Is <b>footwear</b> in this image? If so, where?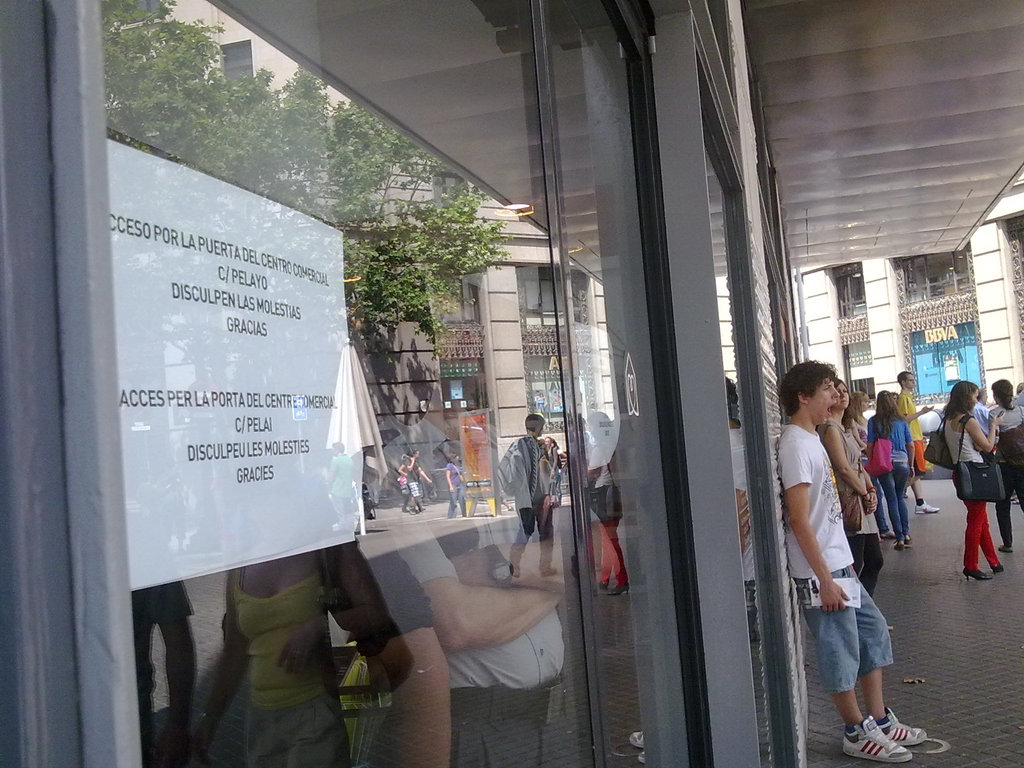
Yes, at (x1=915, y1=500, x2=939, y2=512).
